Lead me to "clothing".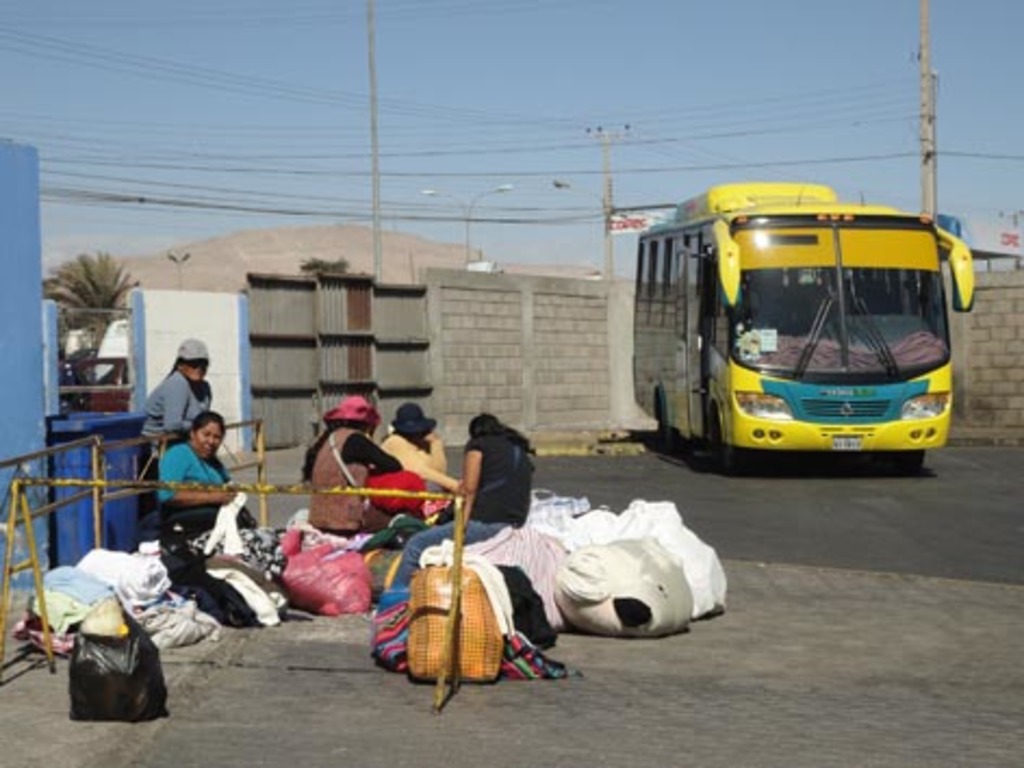
Lead to box(299, 423, 404, 536).
